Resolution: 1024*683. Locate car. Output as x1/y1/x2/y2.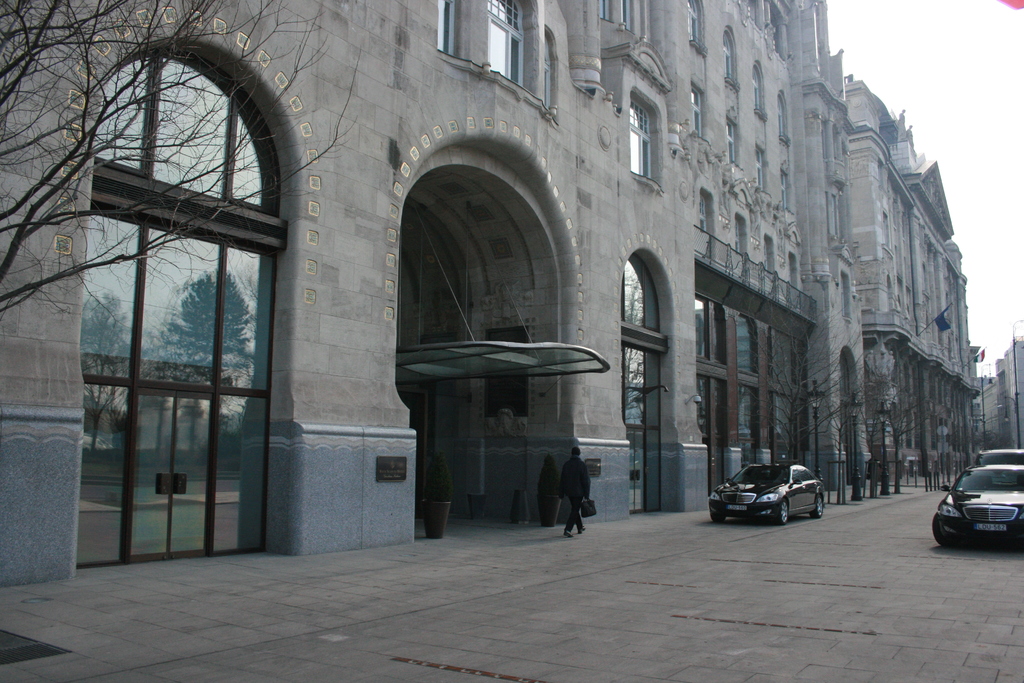
976/447/1023/467.
